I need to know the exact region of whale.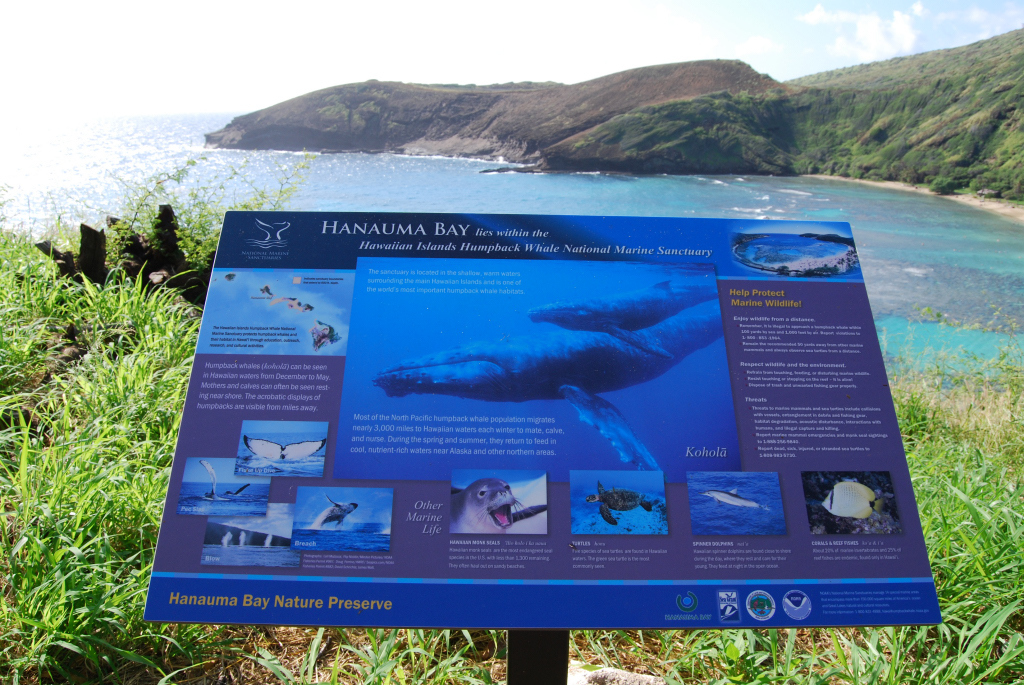
Region: bbox=[244, 432, 323, 468].
